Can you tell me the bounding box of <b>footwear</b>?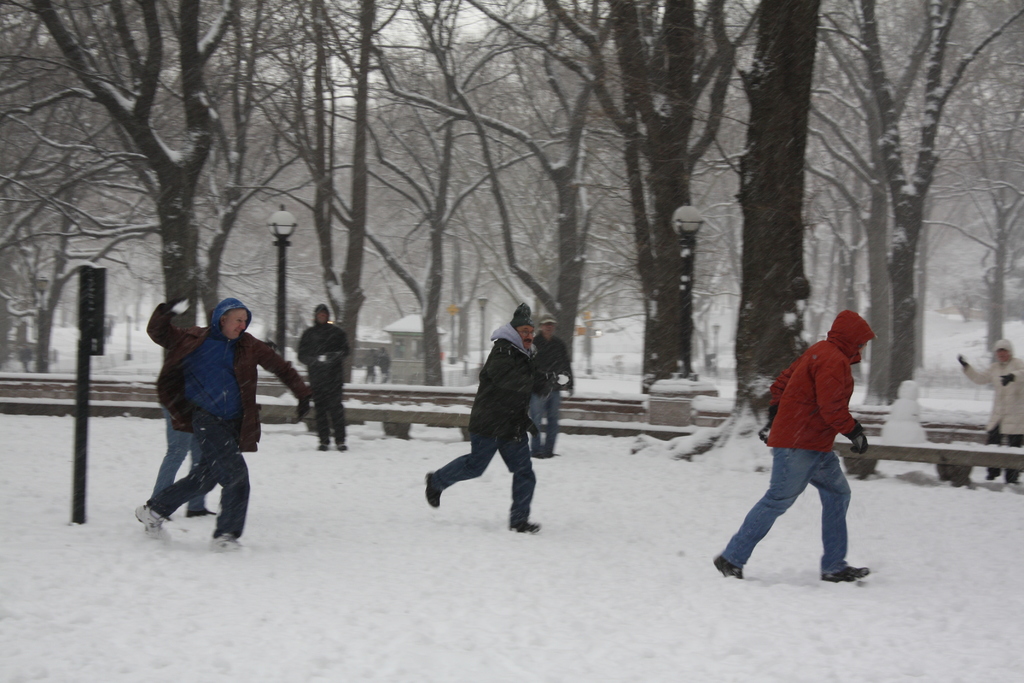
<bbox>429, 467, 440, 507</bbox>.
